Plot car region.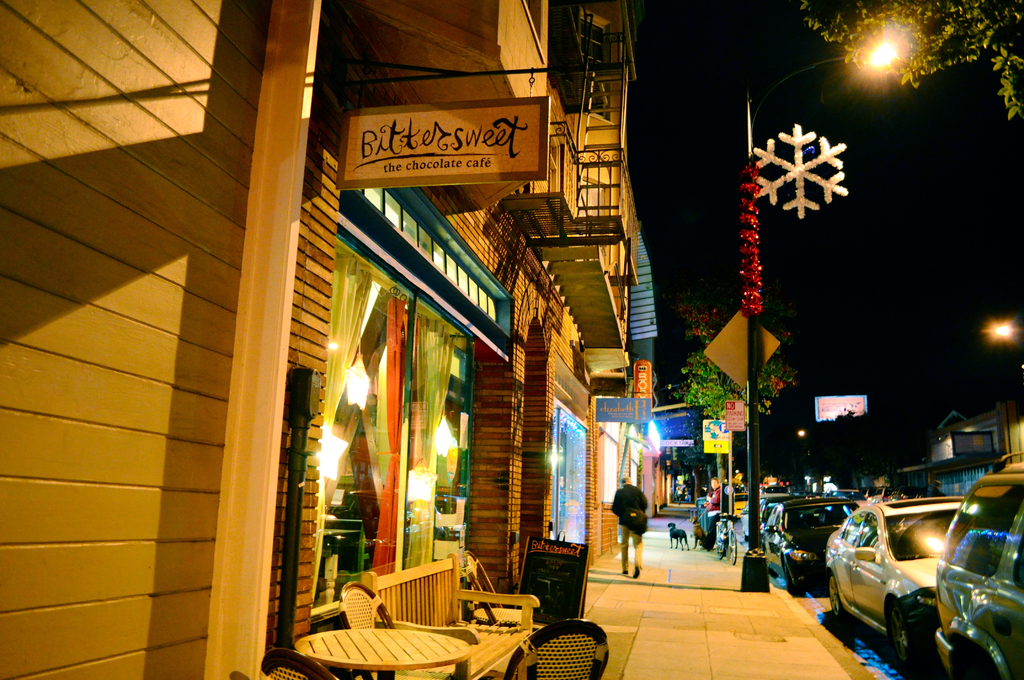
Plotted at left=829, top=504, right=971, bottom=662.
